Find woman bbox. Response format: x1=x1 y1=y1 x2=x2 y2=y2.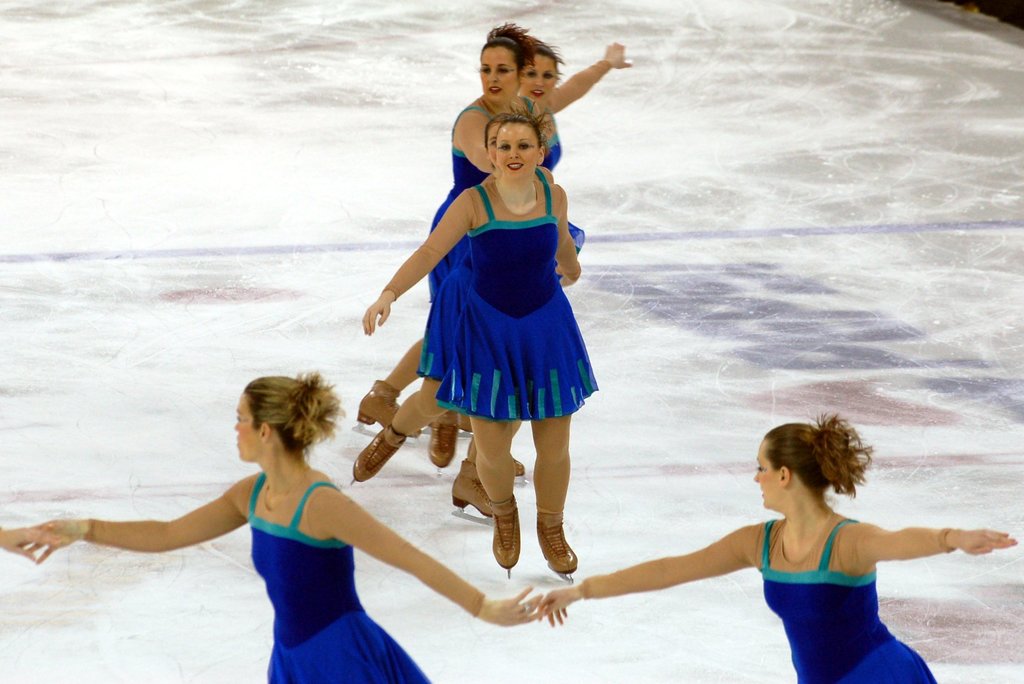
x1=532 y1=412 x2=1018 y2=683.
